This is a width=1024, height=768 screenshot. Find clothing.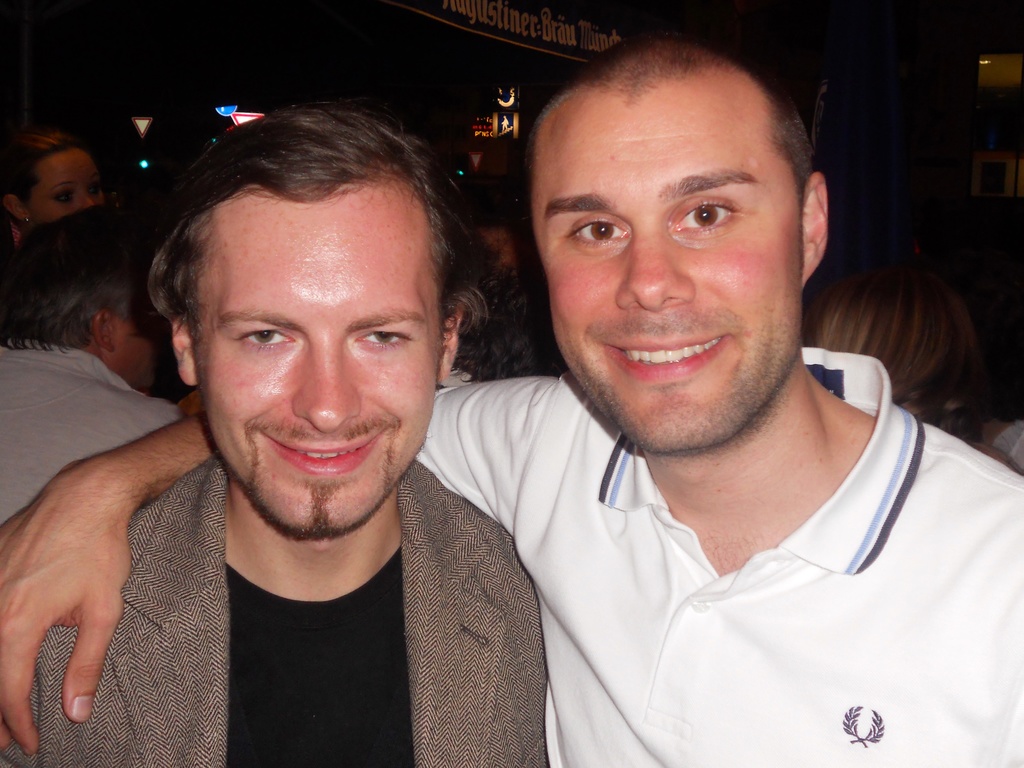
Bounding box: 0/339/187/519.
